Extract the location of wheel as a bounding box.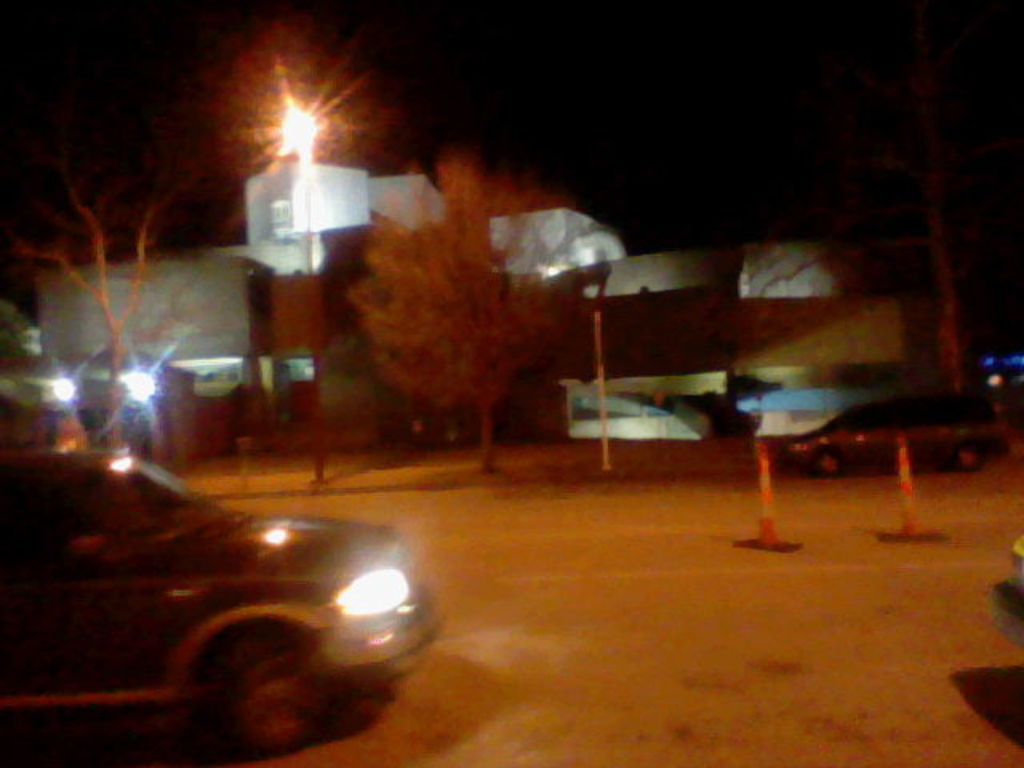
{"x1": 195, "y1": 622, "x2": 339, "y2": 763}.
